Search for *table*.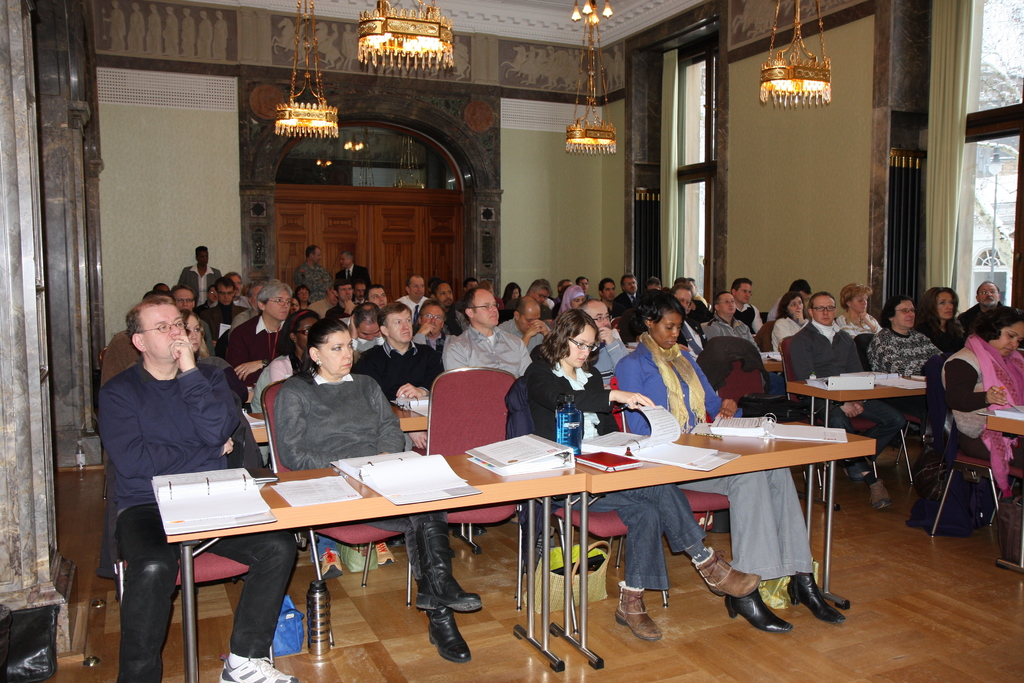
Found at locate(989, 411, 1023, 437).
